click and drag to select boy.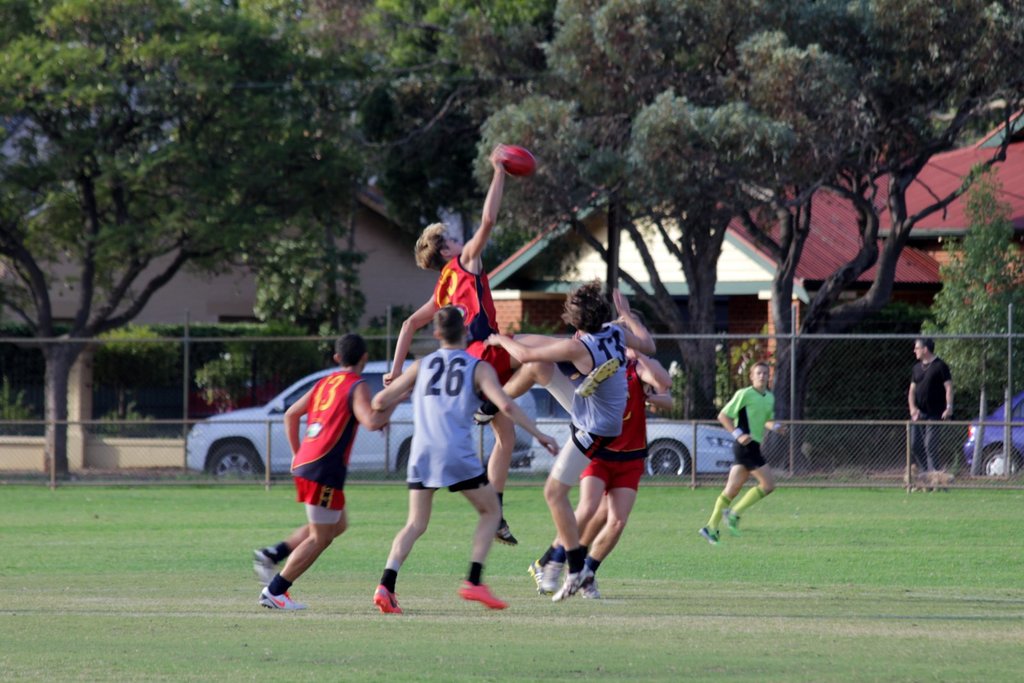
Selection: crop(381, 139, 519, 544).
